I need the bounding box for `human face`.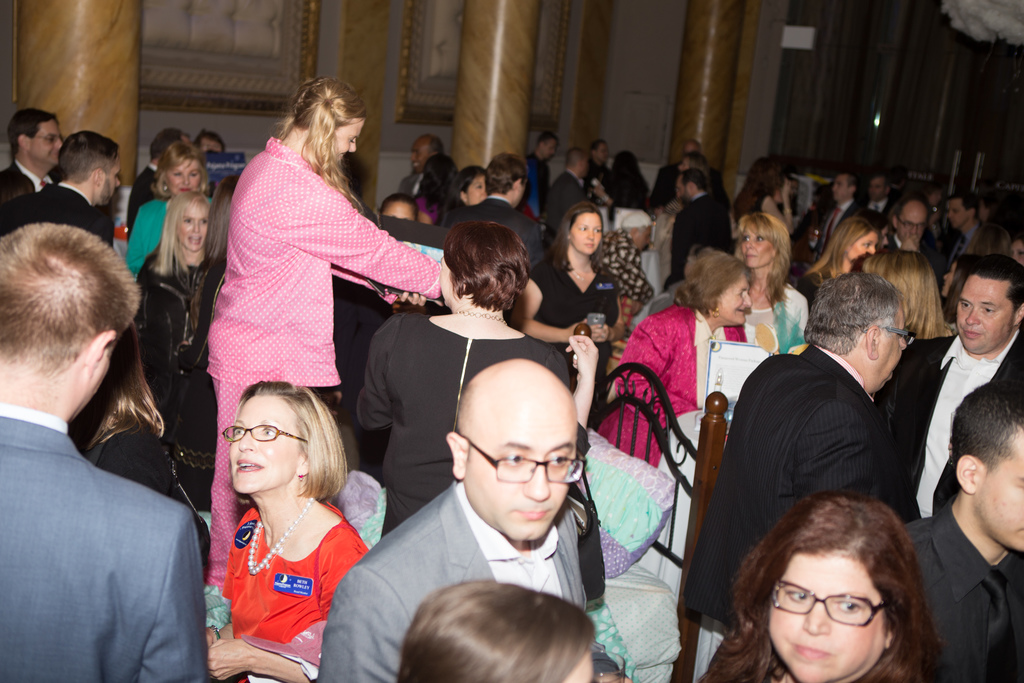
Here it is: <box>463,386,576,541</box>.
